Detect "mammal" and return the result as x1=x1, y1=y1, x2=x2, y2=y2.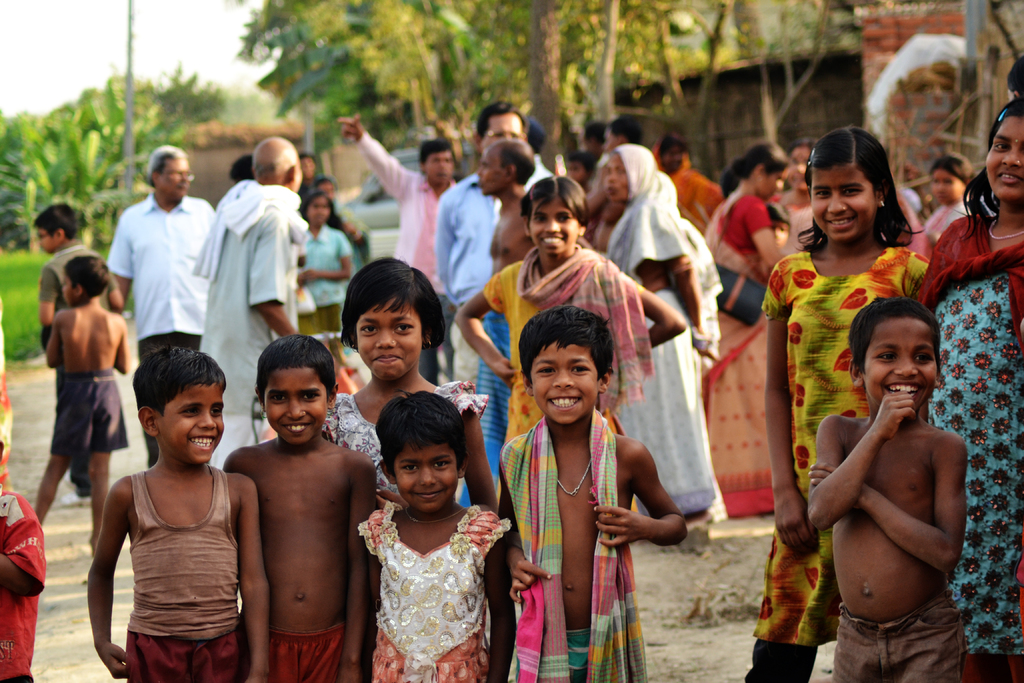
x1=84, y1=349, x2=271, y2=682.
